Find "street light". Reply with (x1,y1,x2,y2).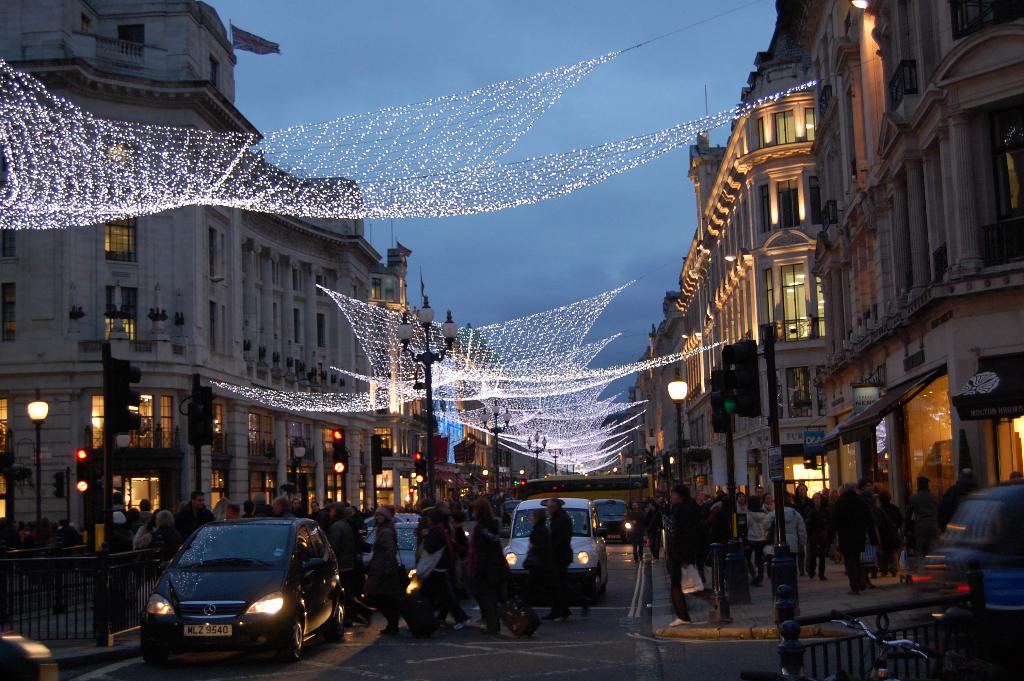
(525,429,552,479).
